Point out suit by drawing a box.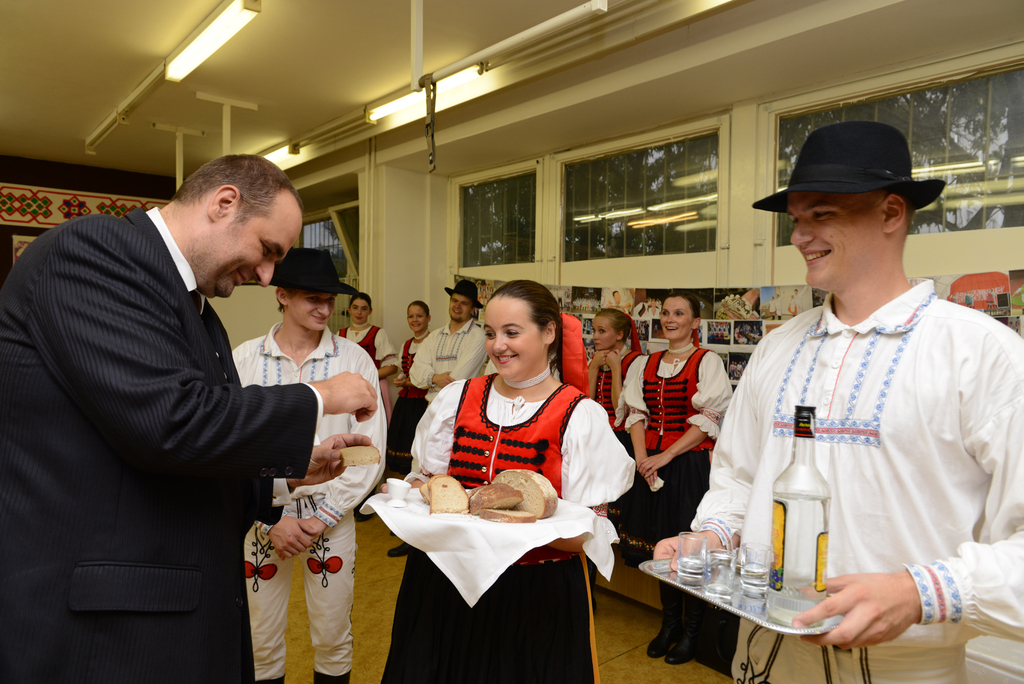
Rect(65, 98, 427, 683).
